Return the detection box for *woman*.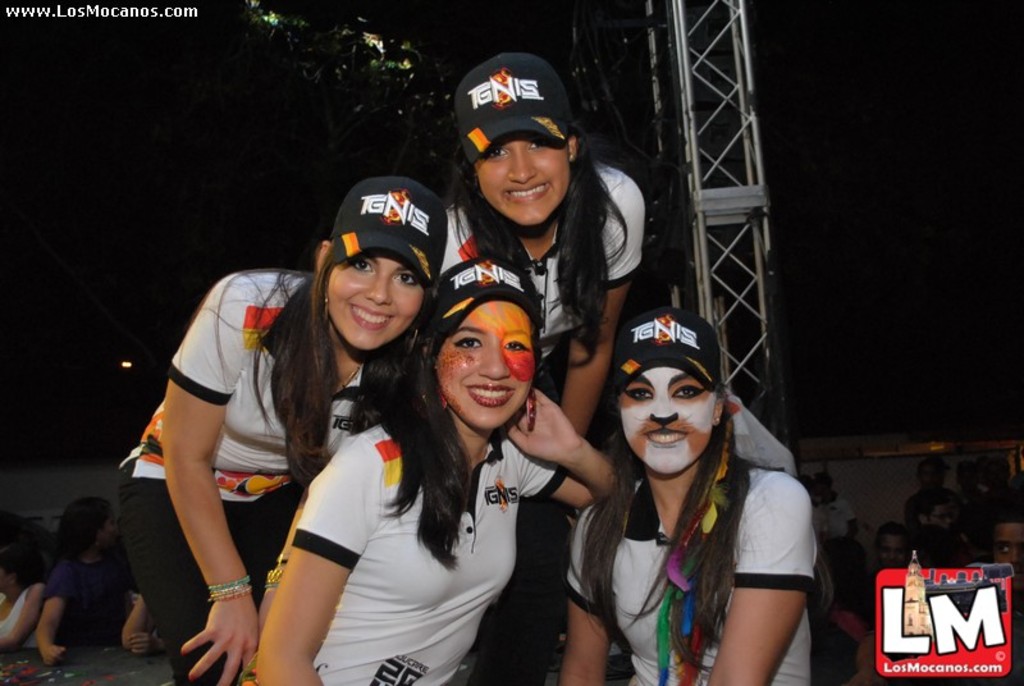
x1=118 y1=172 x2=454 y2=685.
